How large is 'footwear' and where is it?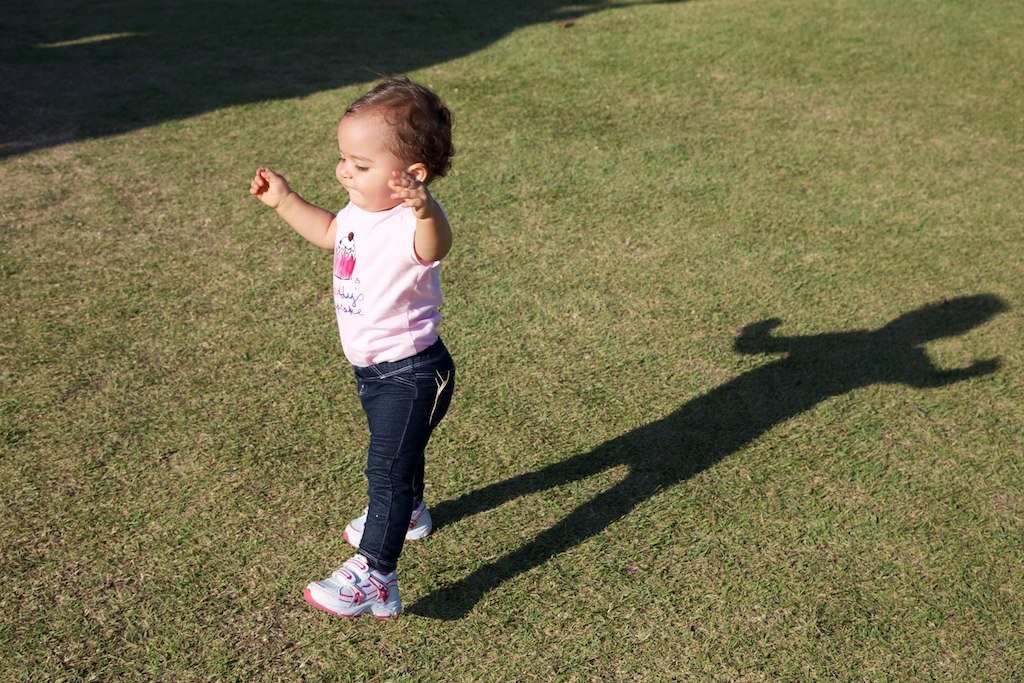
Bounding box: 351, 506, 426, 578.
